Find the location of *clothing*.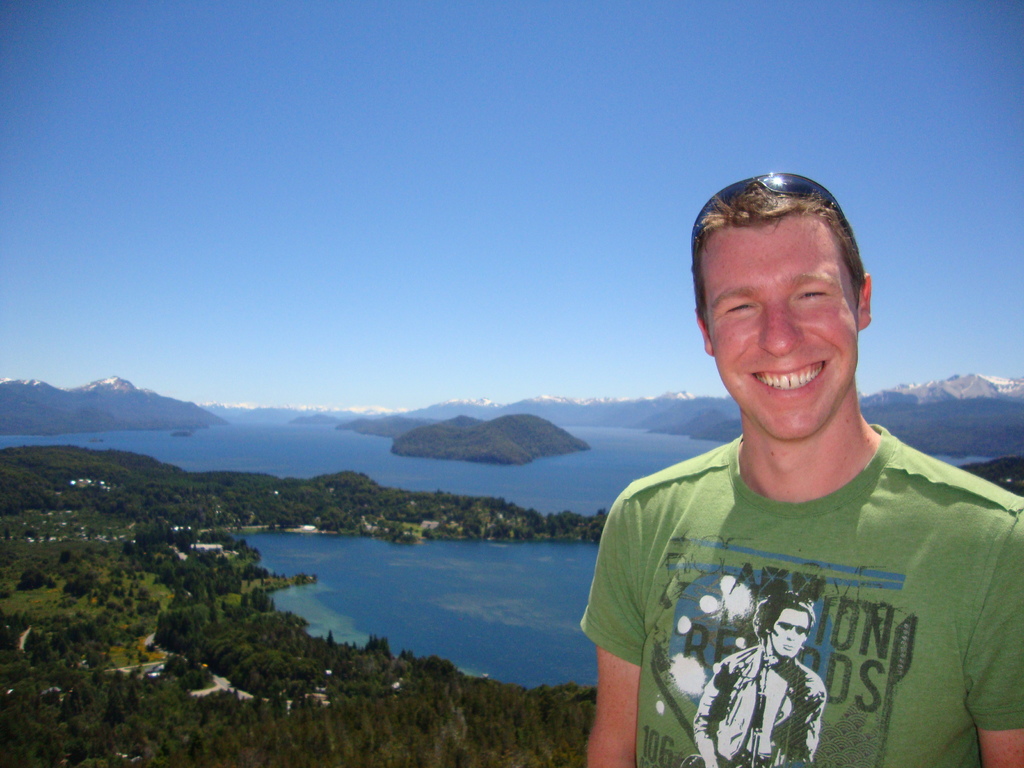
Location: <region>602, 381, 1004, 758</region>.
